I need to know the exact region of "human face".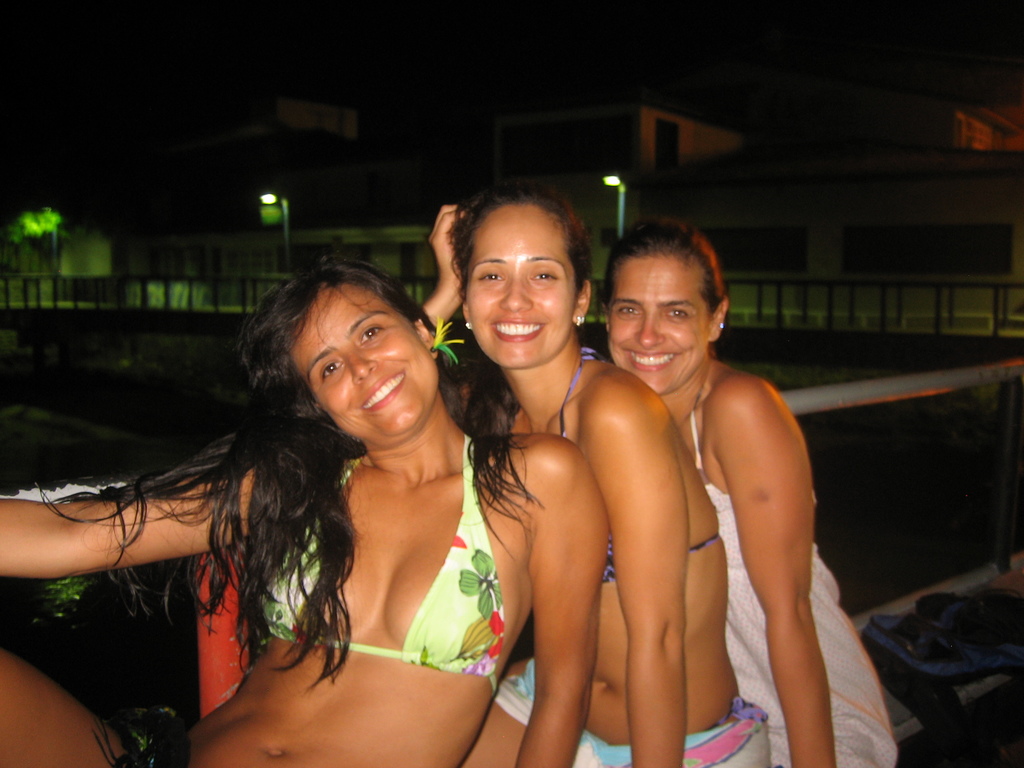
Region: select_region(292, 284, 444, 447).
